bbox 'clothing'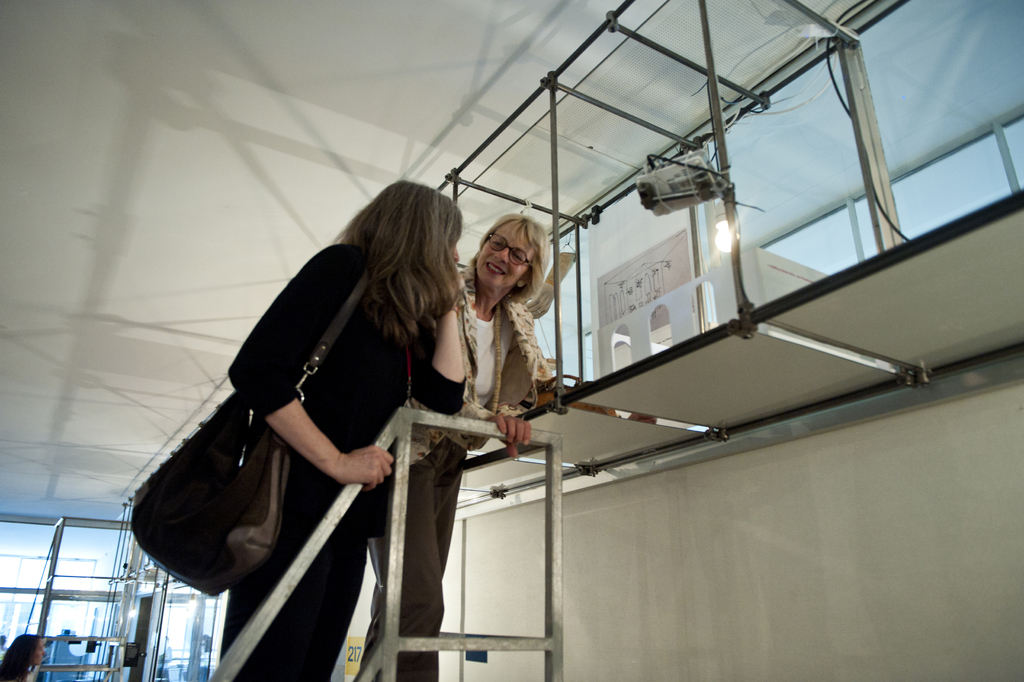
(192, 197, 446, 654)
